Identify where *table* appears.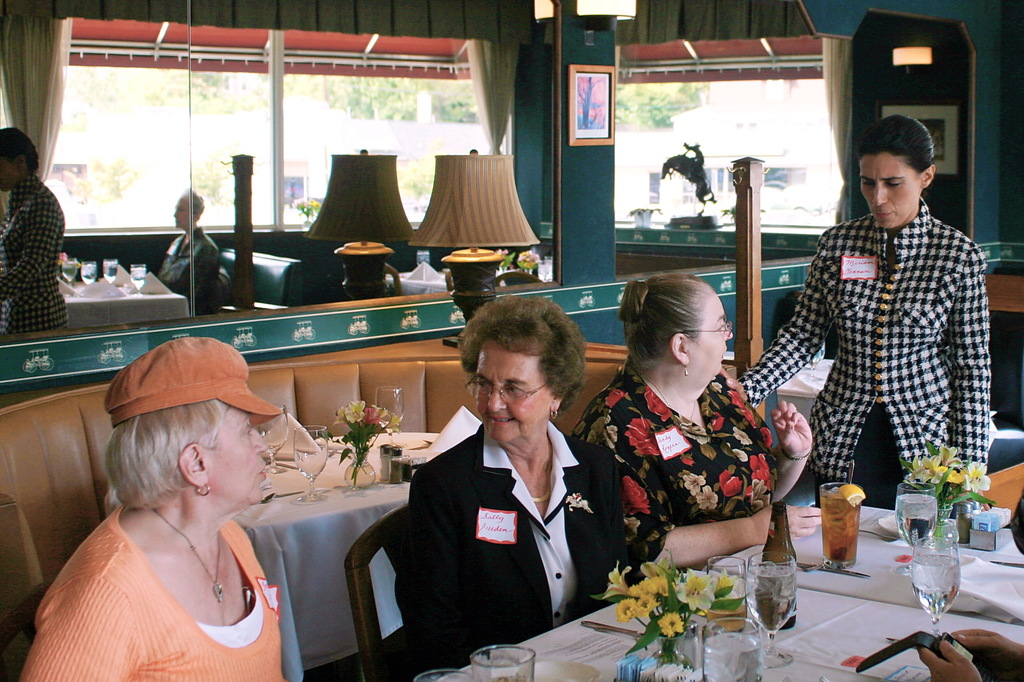
Appears at {"left": 52, "top": 272, "right": 191, "bottom": 329}.
